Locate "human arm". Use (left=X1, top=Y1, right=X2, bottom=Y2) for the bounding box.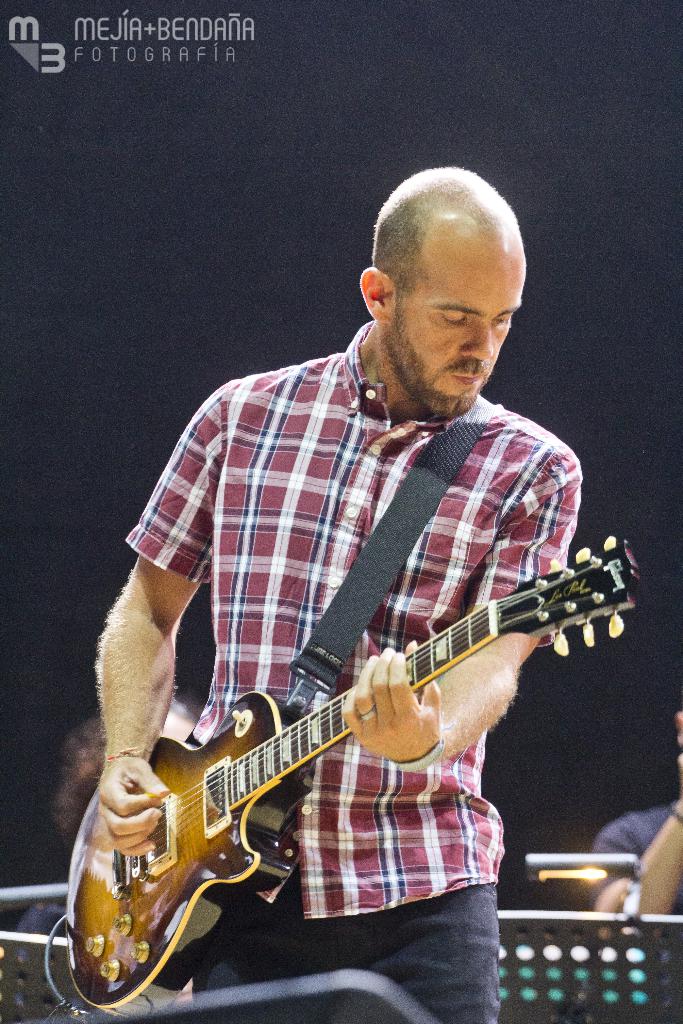
(left=582, top=790, right=682, bottom=939).
